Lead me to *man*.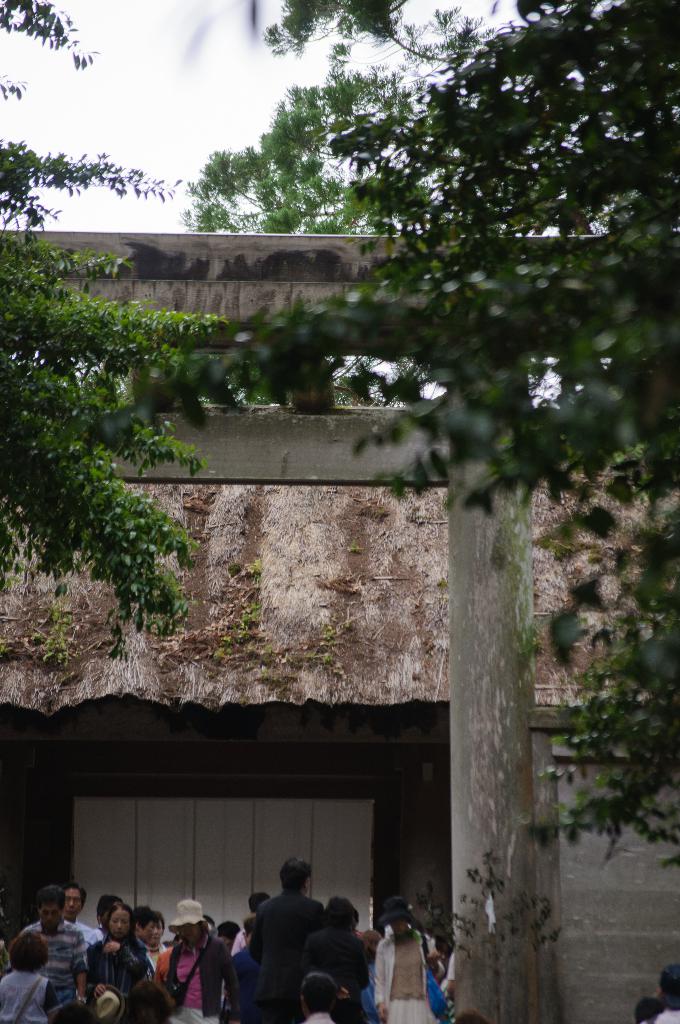
Lead to (143, 911, 166, 970).
